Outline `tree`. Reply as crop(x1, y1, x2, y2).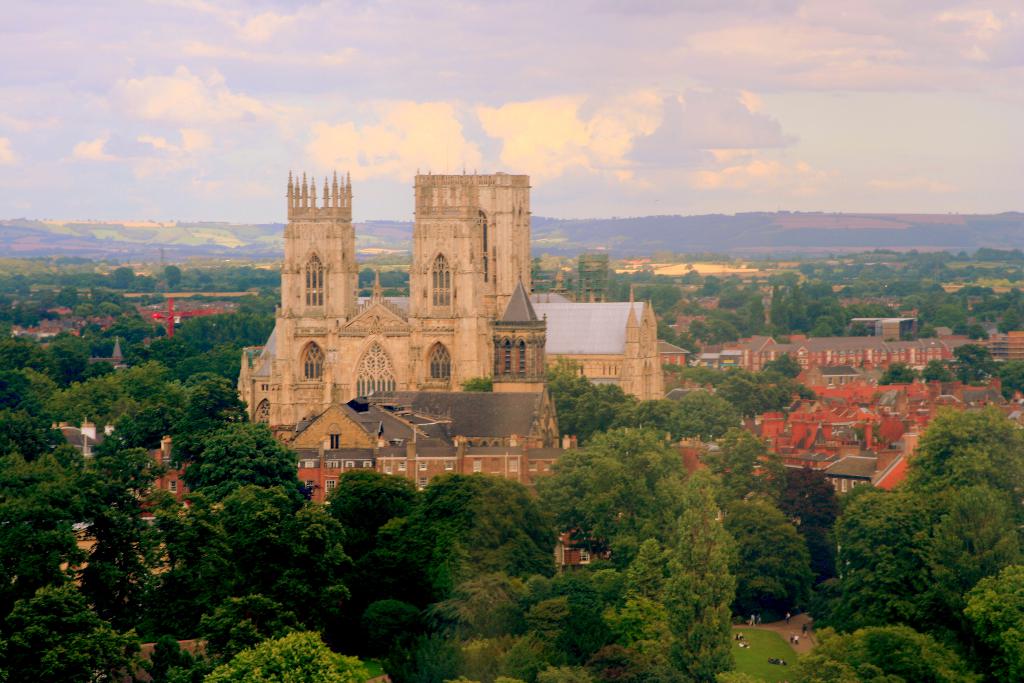
crop(11, 313, 40, 330).
